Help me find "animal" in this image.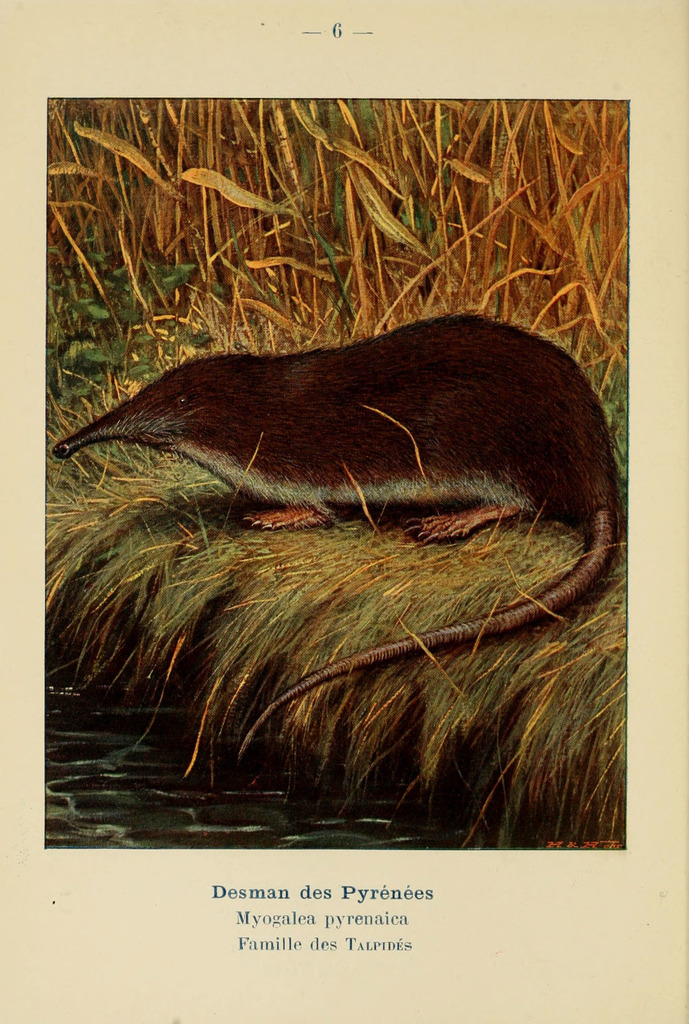
Found it: (50,314,624,760).
